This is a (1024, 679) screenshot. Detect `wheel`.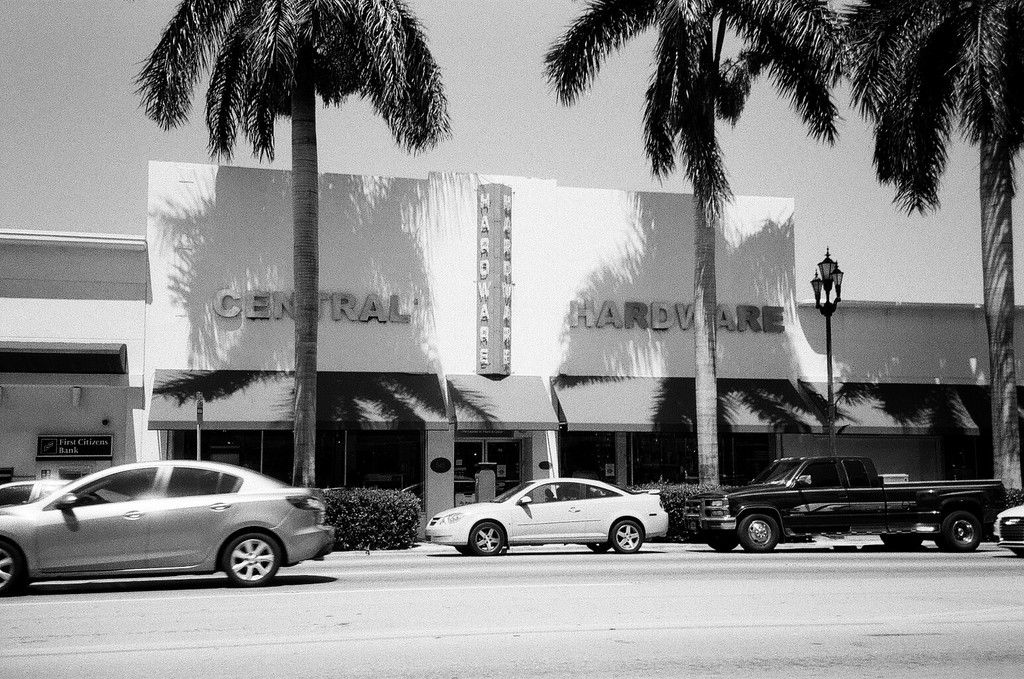
1012, 546, 1023, 558.
